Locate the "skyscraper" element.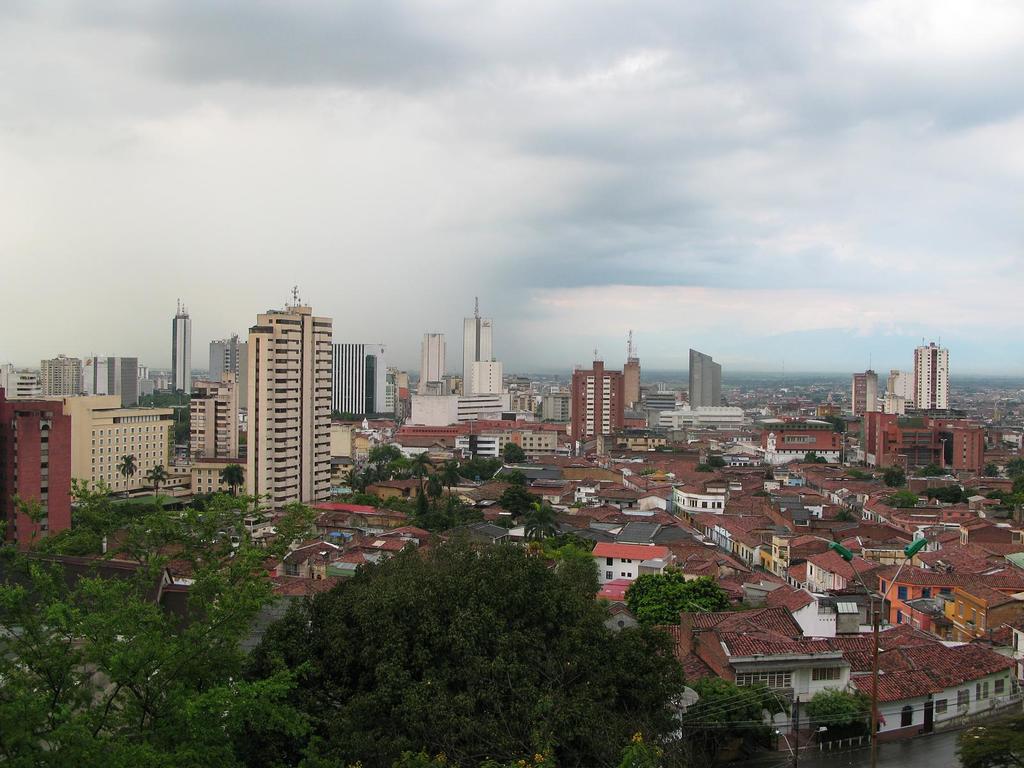
Element bbox: <bbox>850, 358, 879, 415</bbox>.
